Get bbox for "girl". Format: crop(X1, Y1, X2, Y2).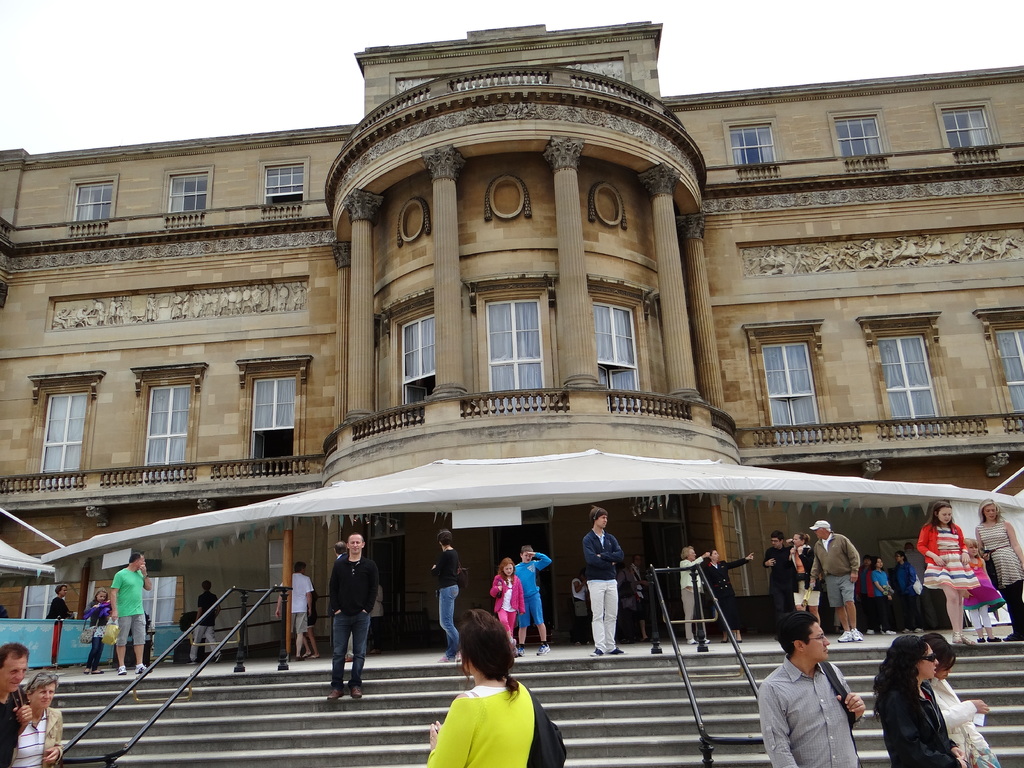
crop(489, 558, 525, 660).
